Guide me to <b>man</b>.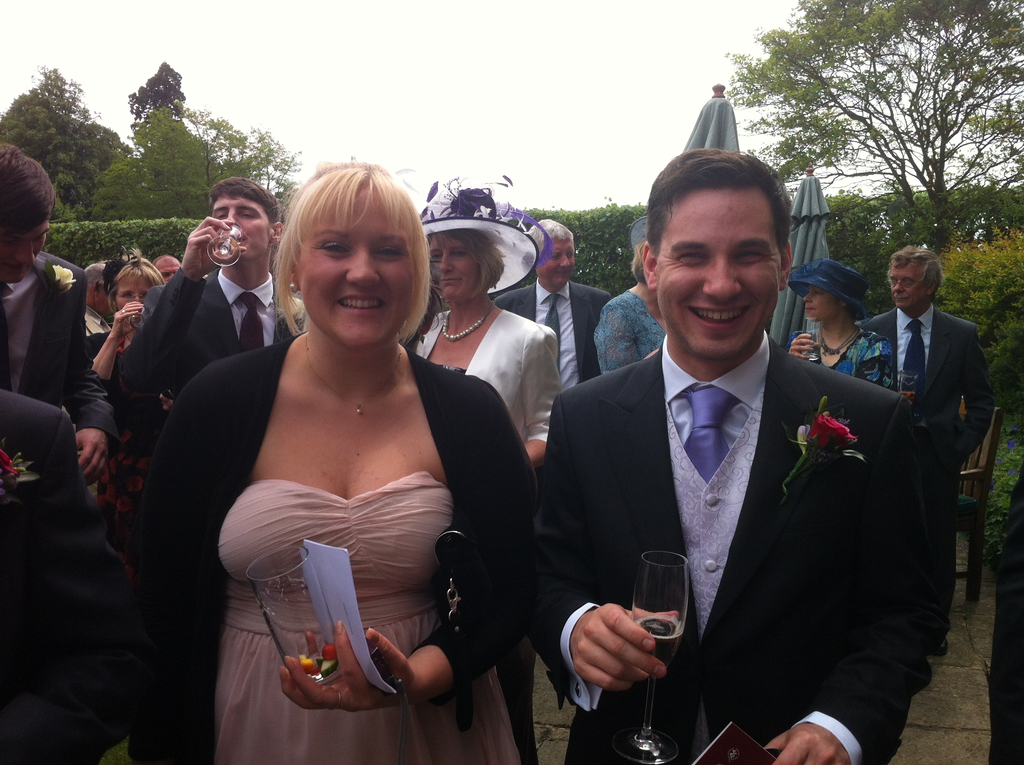
Guidance: (113, 177, 305, 478).
